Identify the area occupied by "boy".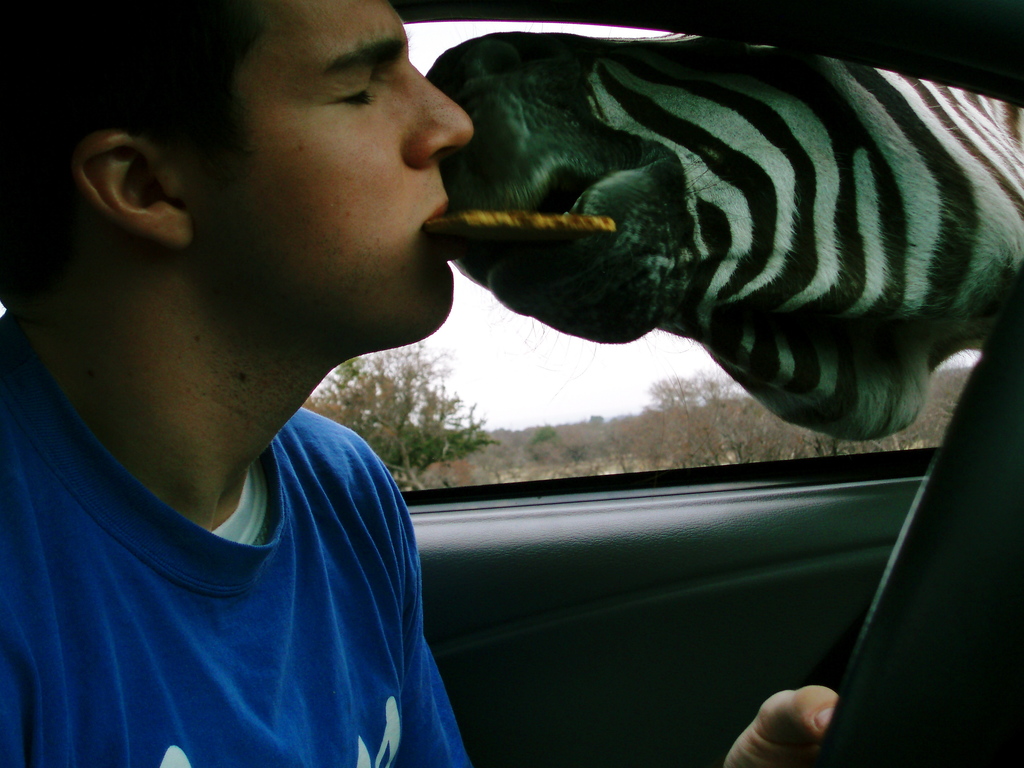
Area: {"left": 0, "top": 0, "right": 838, "bottom": 767}.
